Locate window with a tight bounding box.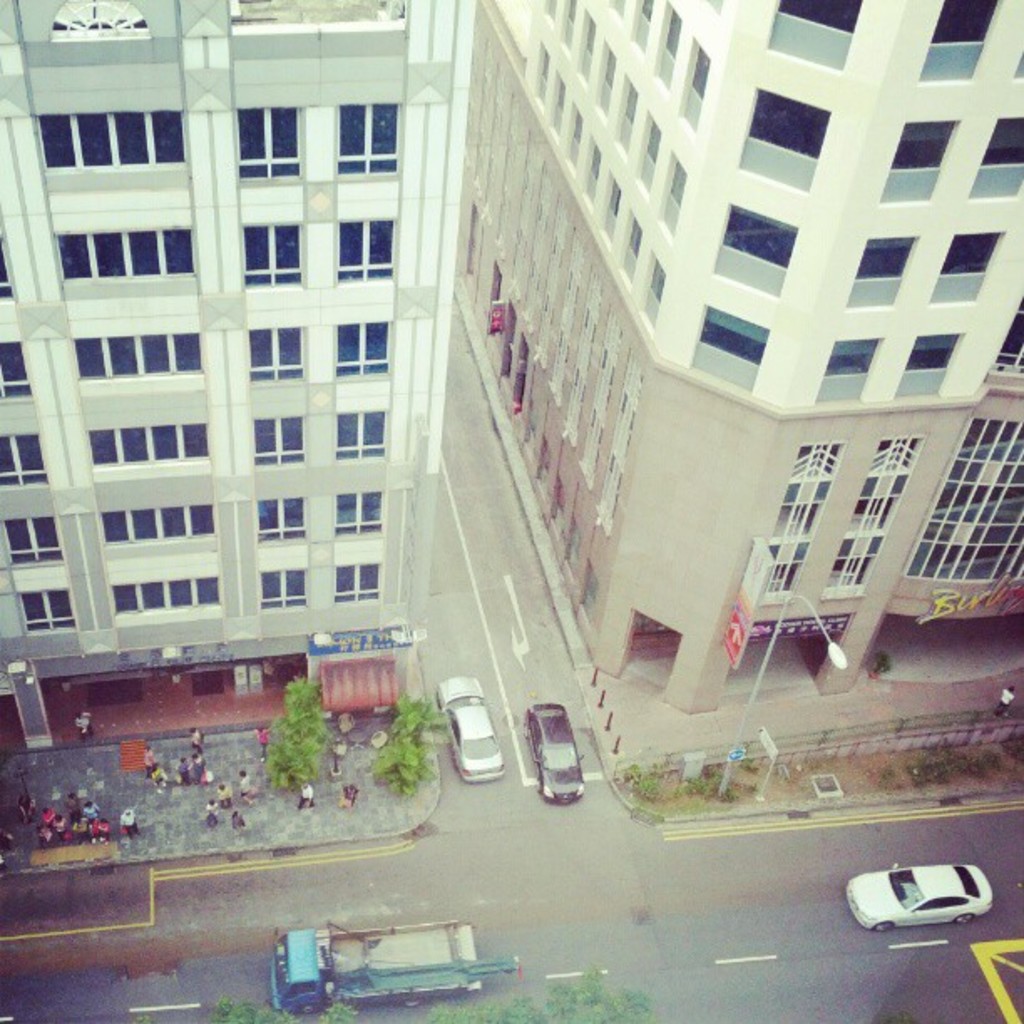
box(785, 0, 862, 72).
